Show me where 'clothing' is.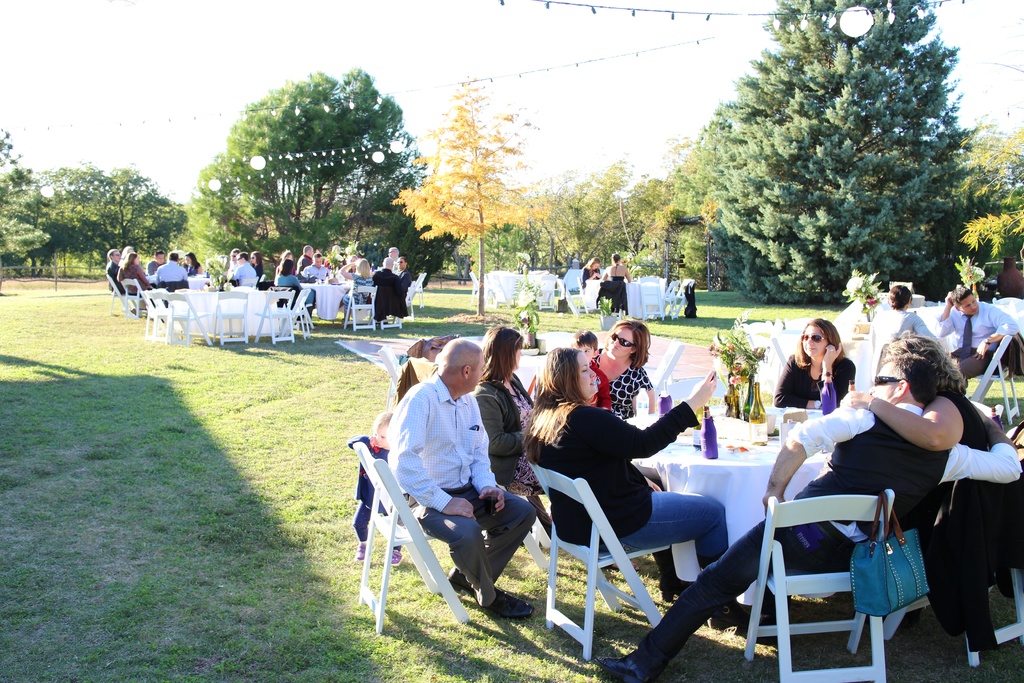
'clothing' is at [584, 263, 604, 283].
